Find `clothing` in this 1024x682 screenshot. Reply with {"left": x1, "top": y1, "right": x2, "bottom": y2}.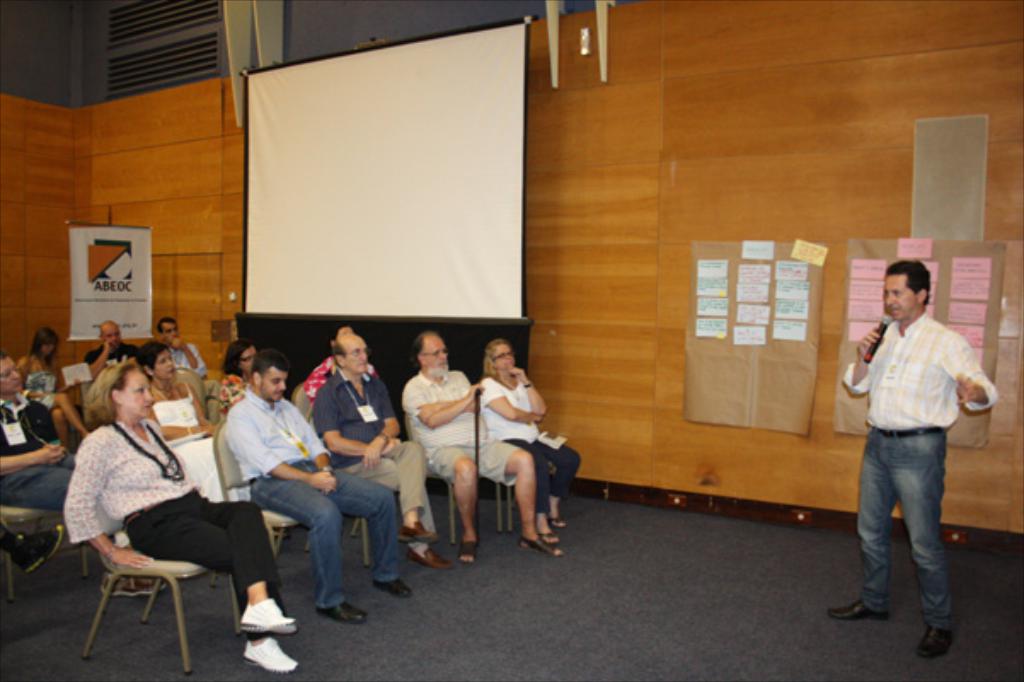
{"left": 0, "top": 455, "right": 78, "bottom": 518}.
